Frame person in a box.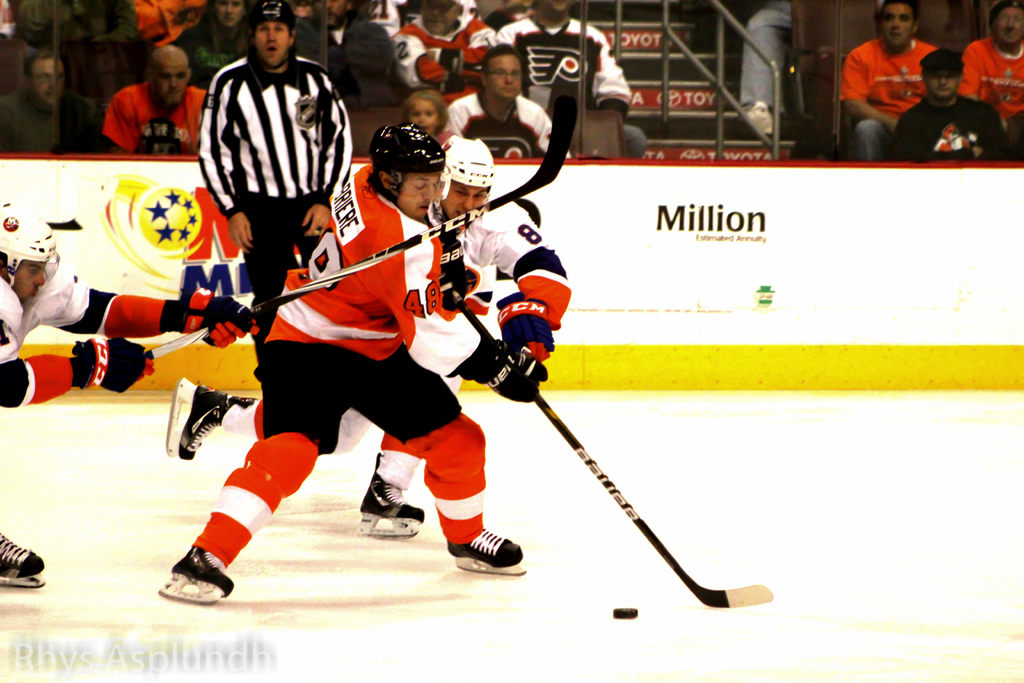
x1=890, y1=45, x2=1015, y2=168.
